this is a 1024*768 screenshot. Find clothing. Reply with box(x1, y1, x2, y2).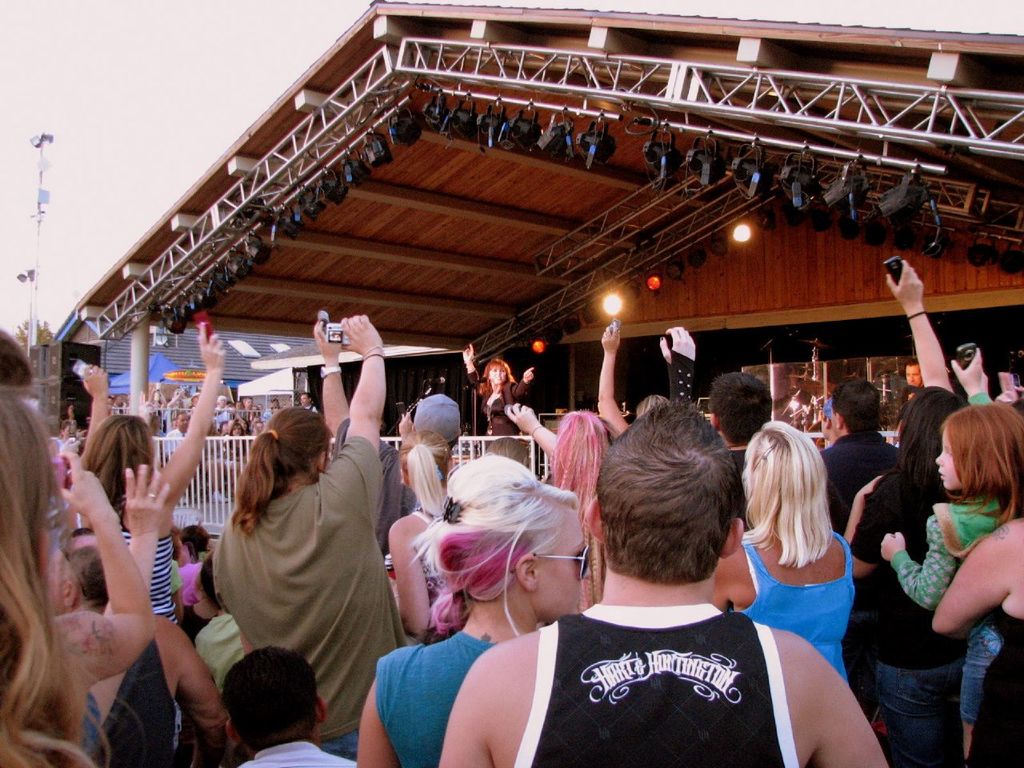
box(885, 380, 1017, 730).
